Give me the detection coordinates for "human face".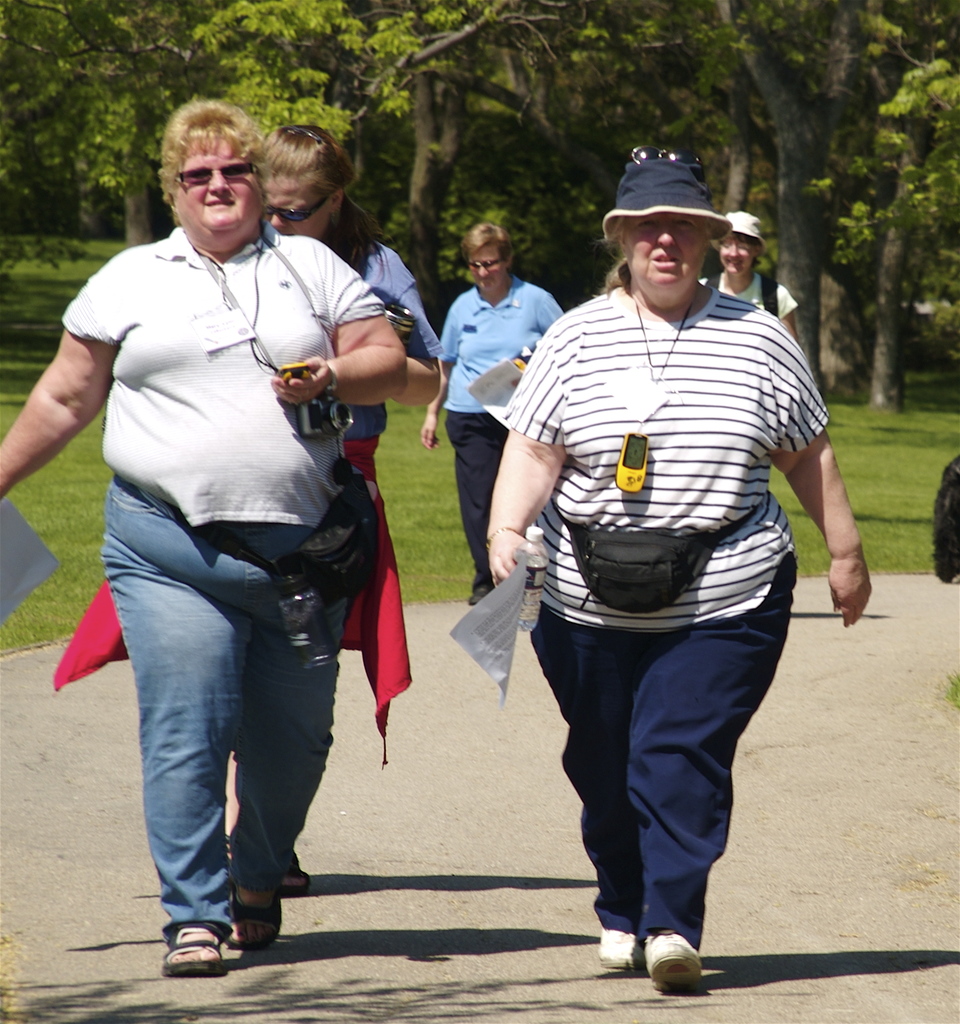
detection(469, 239, 505, 298).
